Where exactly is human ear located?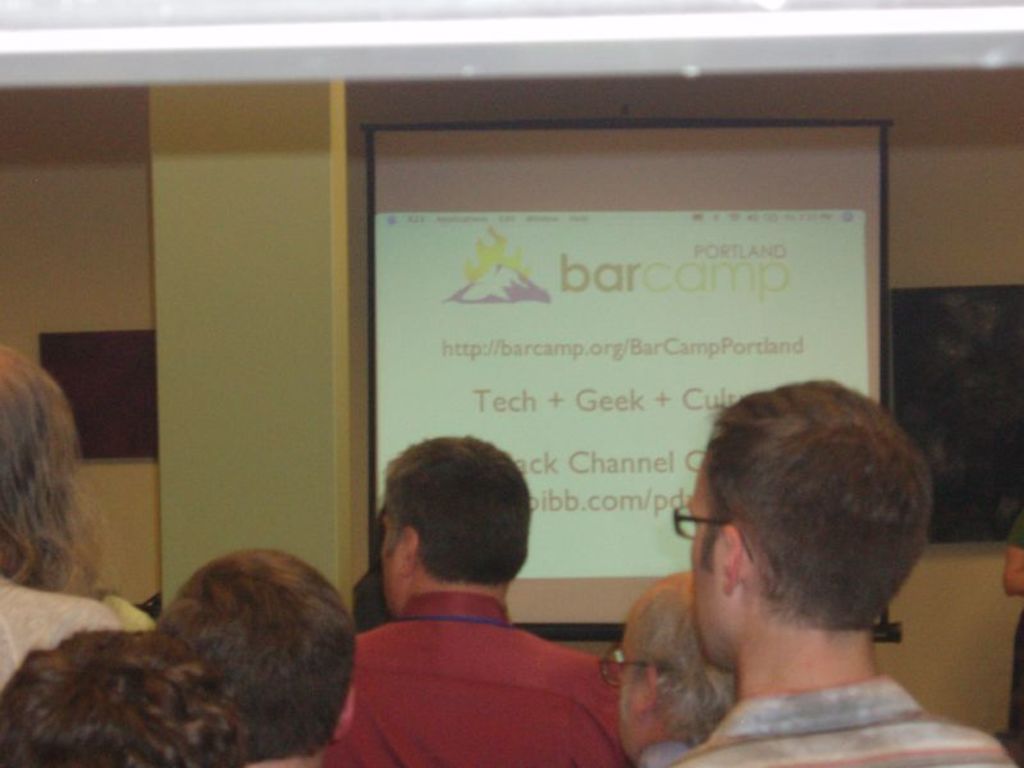
Its bounding box is bbox=(635, 660, 658, 712).
